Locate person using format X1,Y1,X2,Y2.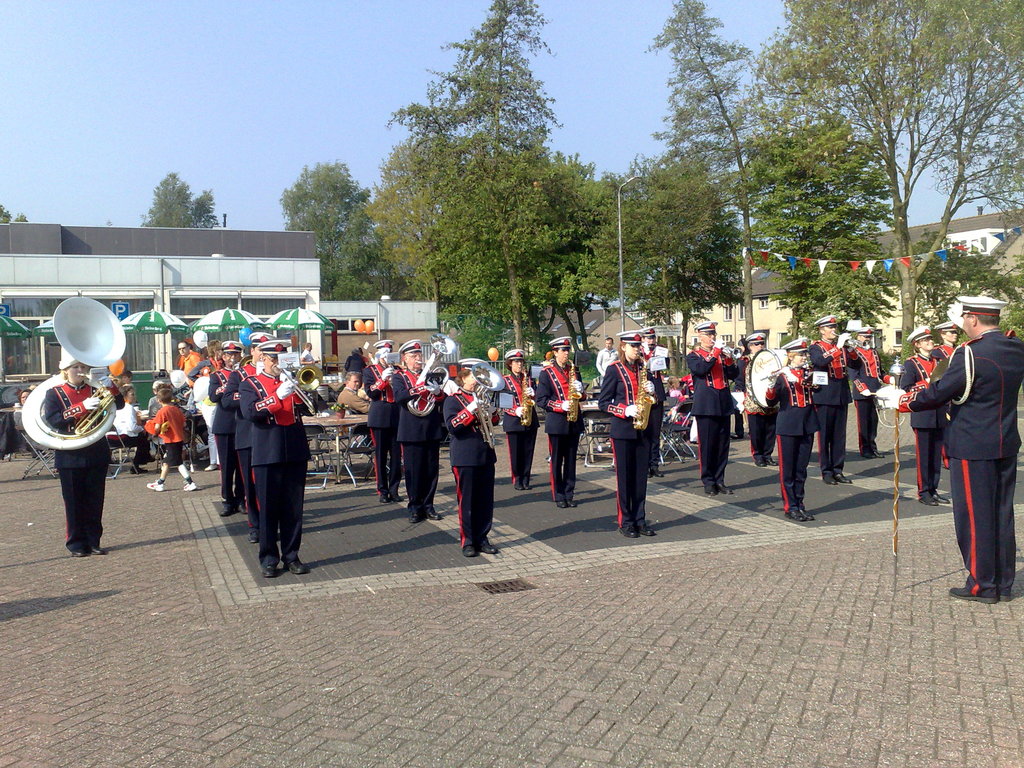
890,325,941,500.
